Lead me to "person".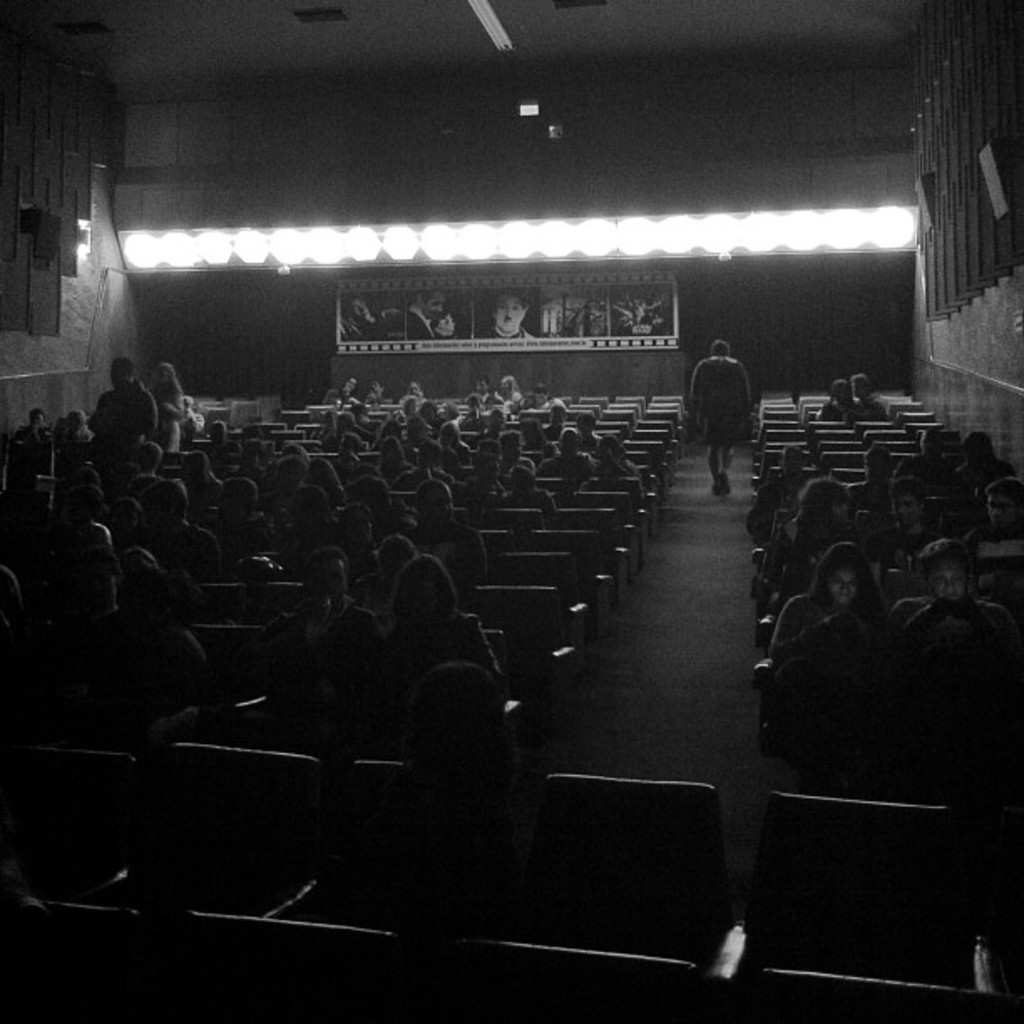
Lead to [x1=477, y1=283, x2=537, y2=345].
